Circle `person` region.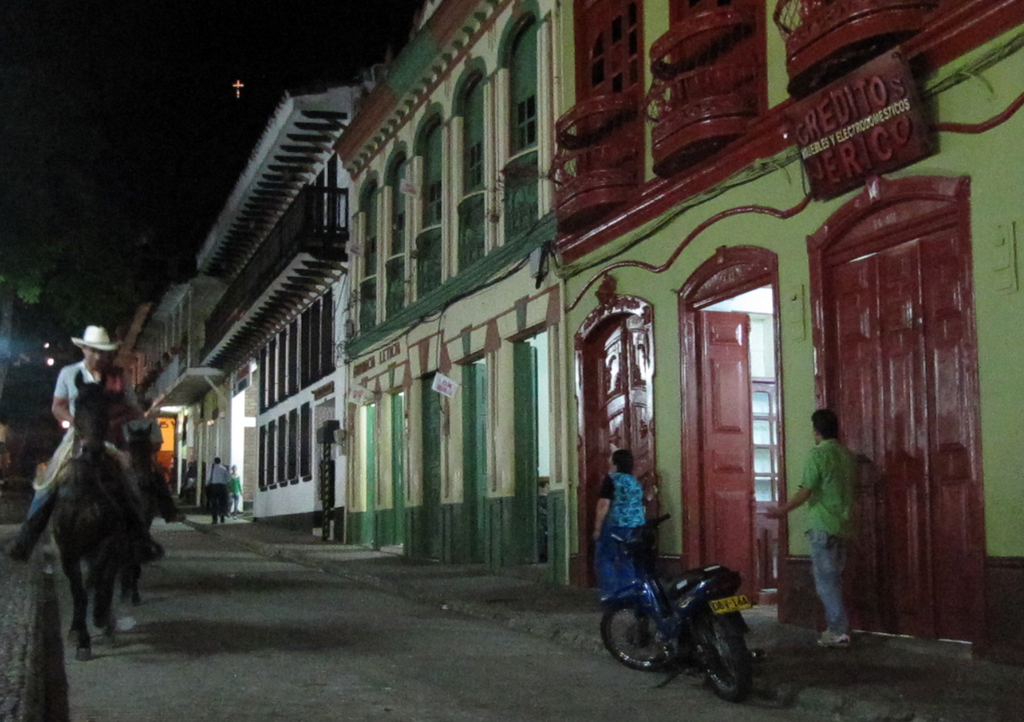
Region: bbox(122, 393, 180, 527).
